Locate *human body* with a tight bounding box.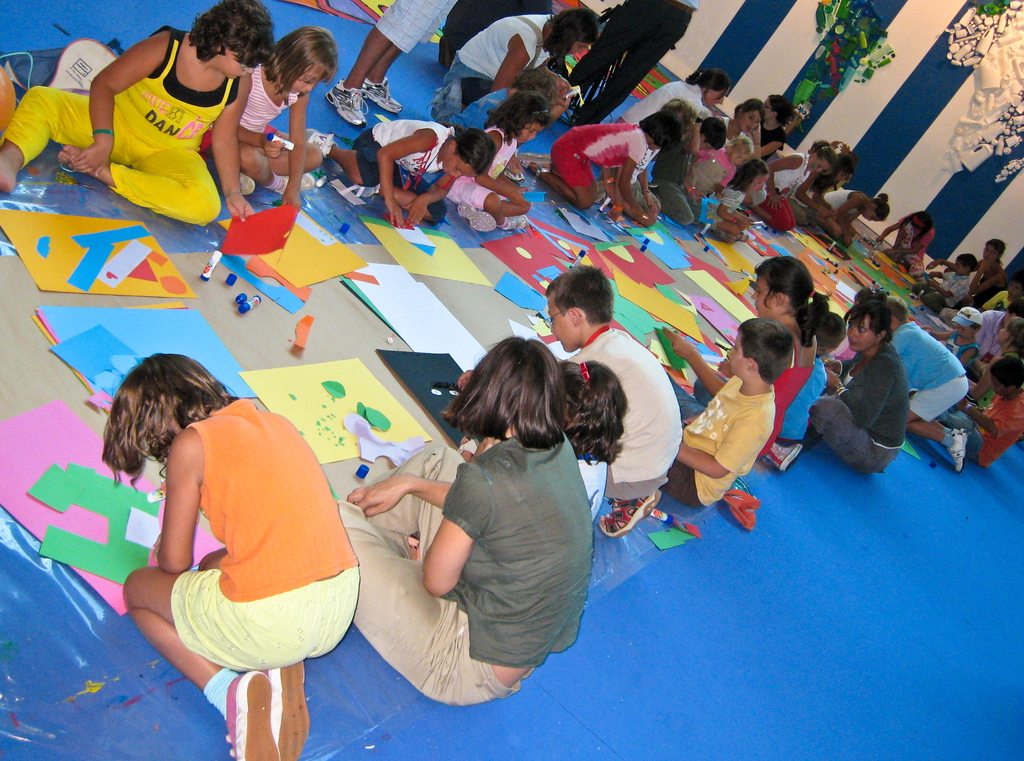
select_region(611, 67, 733, 209).
